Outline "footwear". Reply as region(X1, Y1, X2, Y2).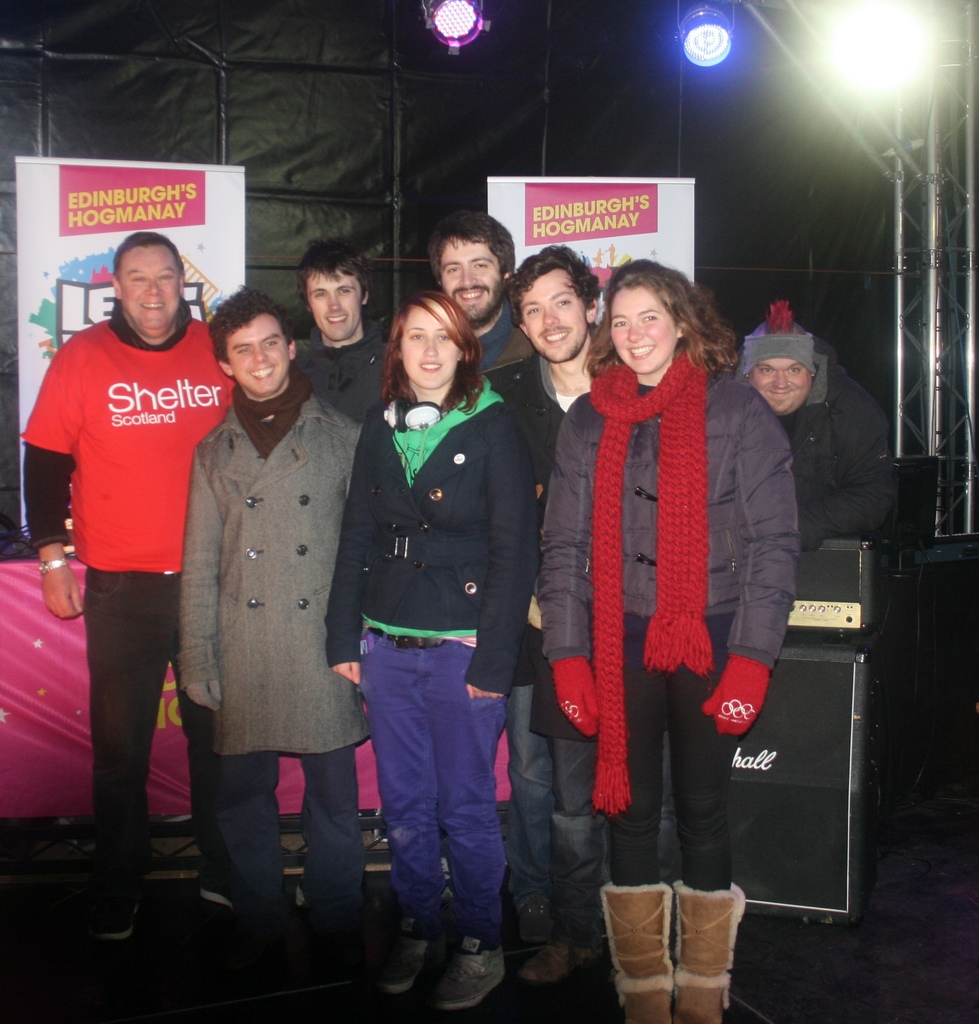
region(97, 874, 137, 941).
